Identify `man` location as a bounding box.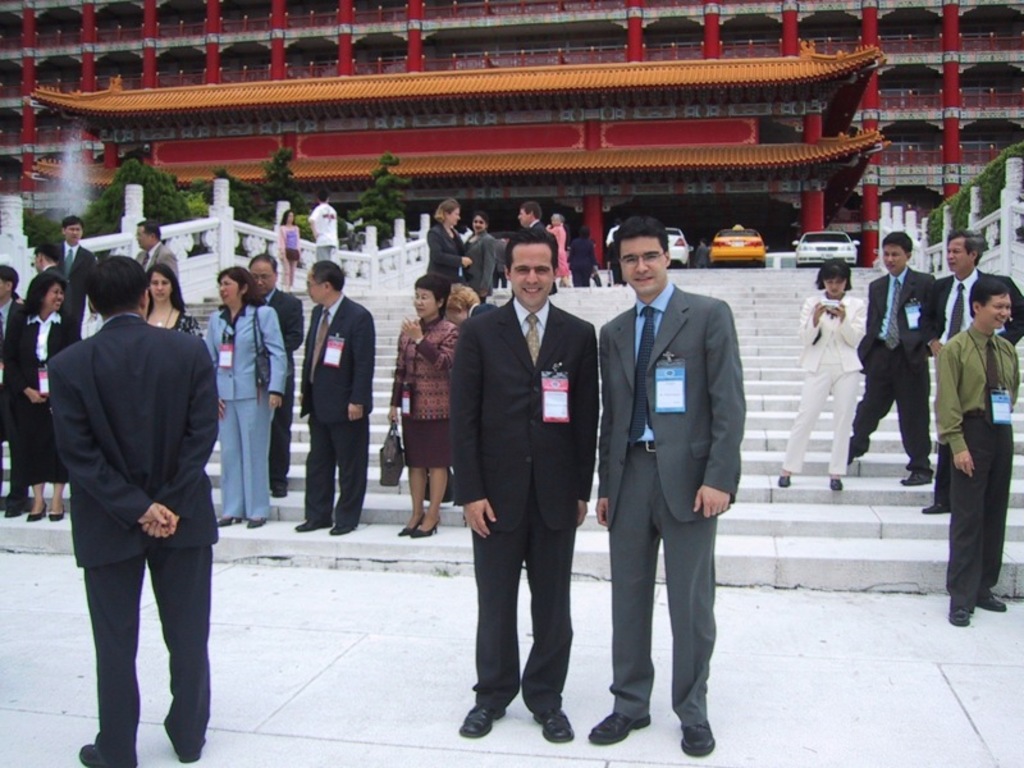
(55,216,96,324).
